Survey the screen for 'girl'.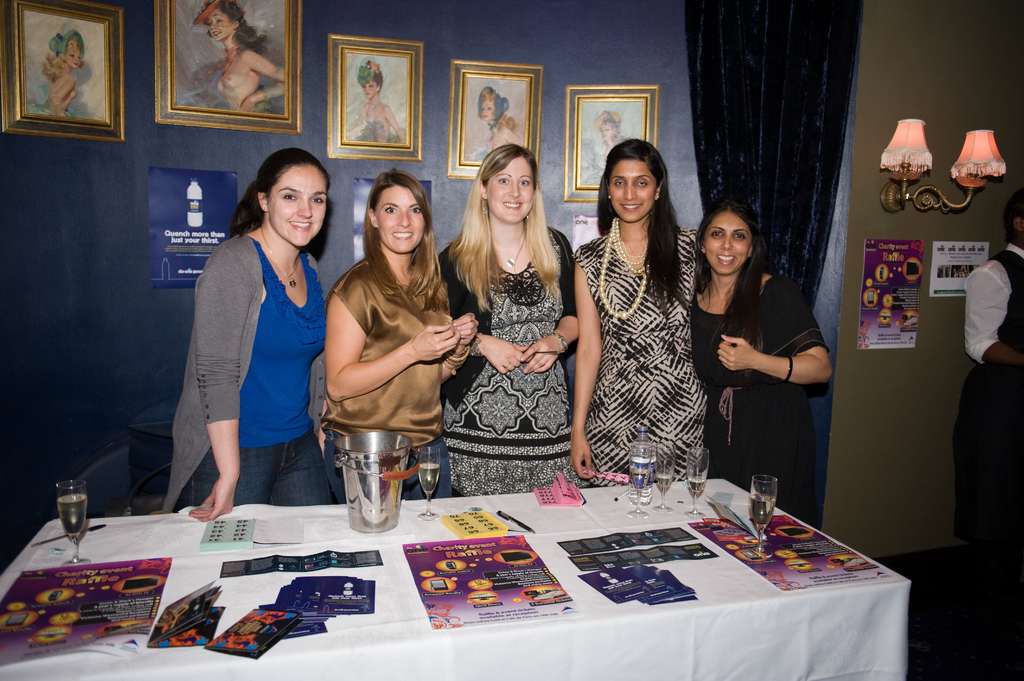
Survey found: [587, 108, 632, 187].
